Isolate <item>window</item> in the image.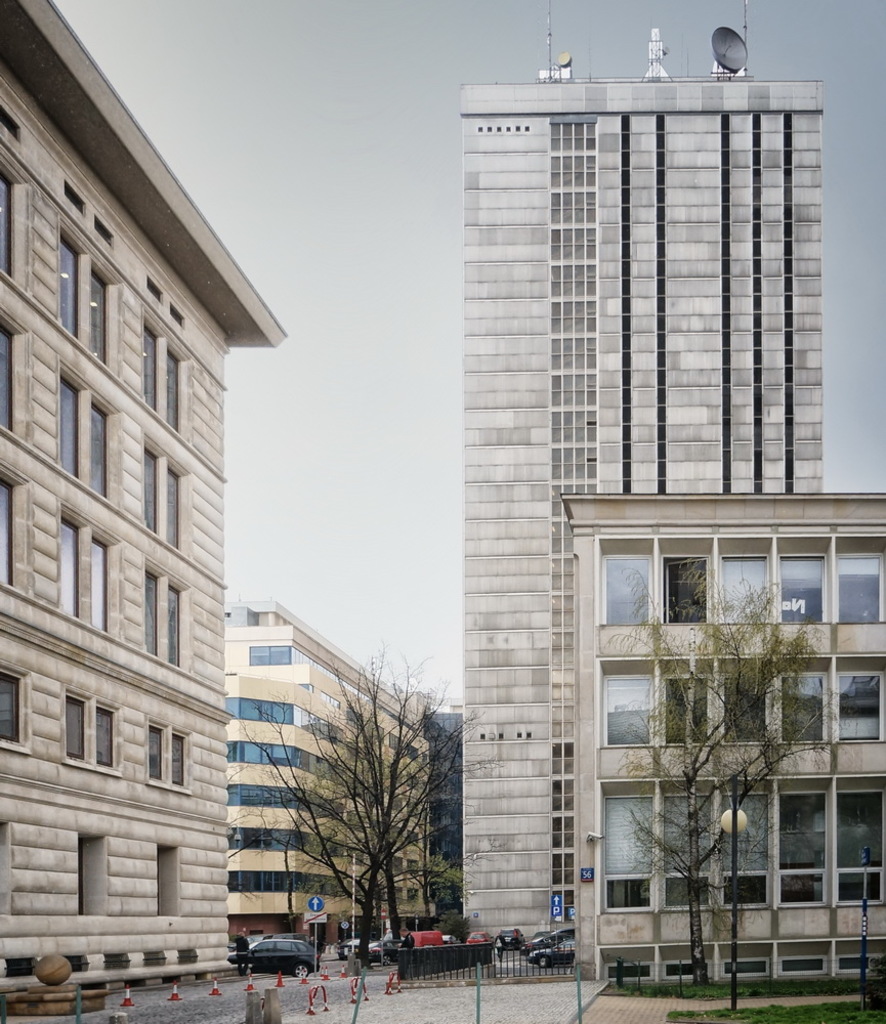
Isolated region: locate(0, 171, 23, 272).
